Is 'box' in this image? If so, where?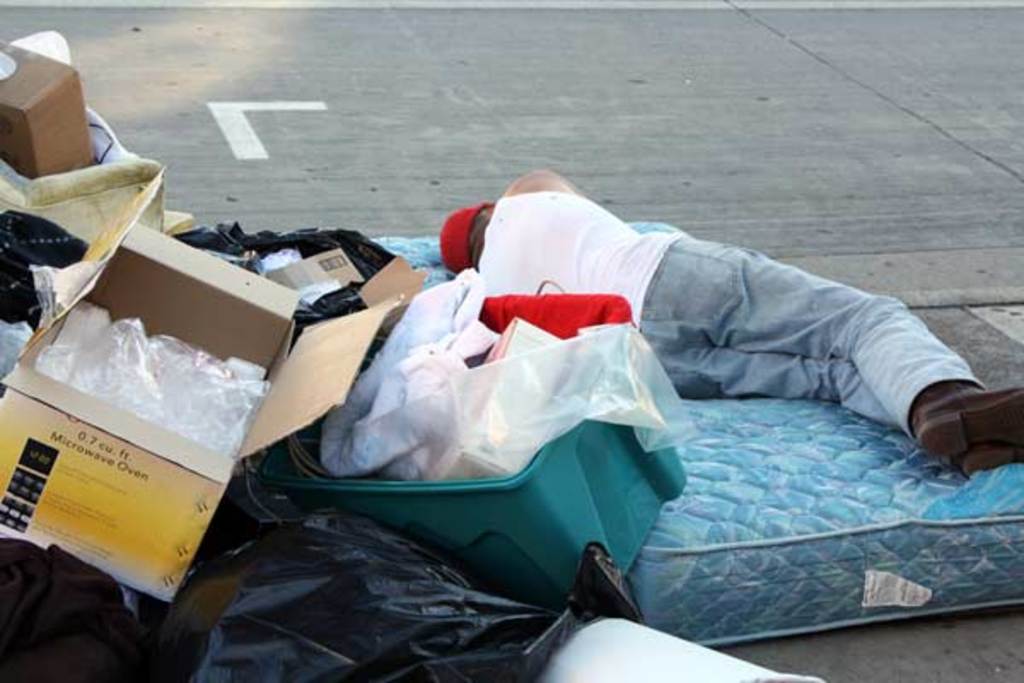
Yes, at [0, 44, 96, 174].
